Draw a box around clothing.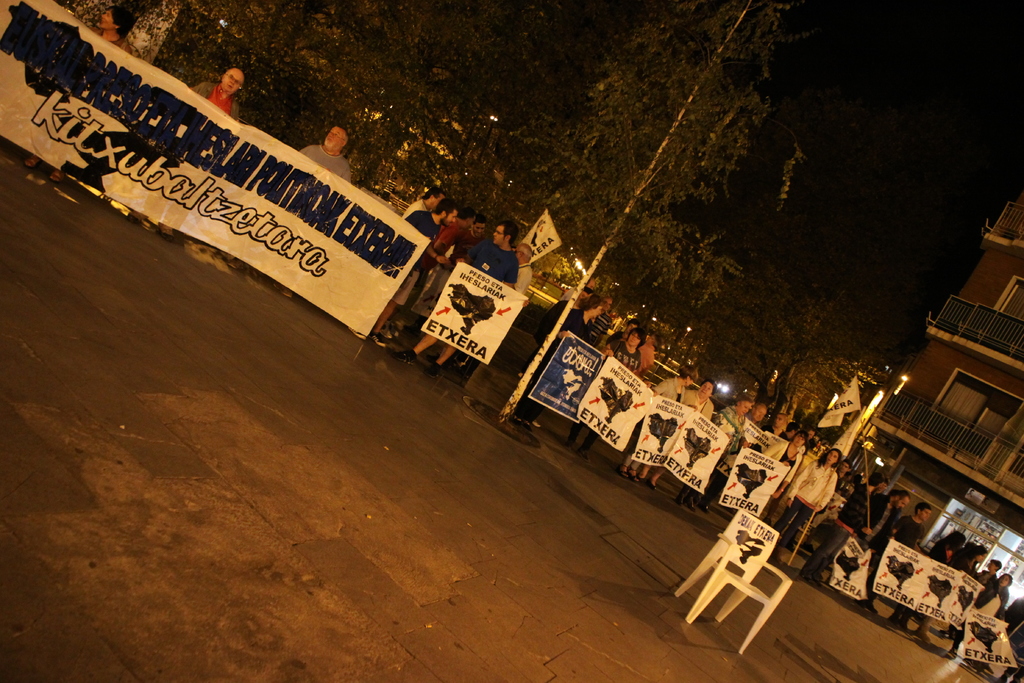
x1=893, y1=508, x2=923, y2=553.
